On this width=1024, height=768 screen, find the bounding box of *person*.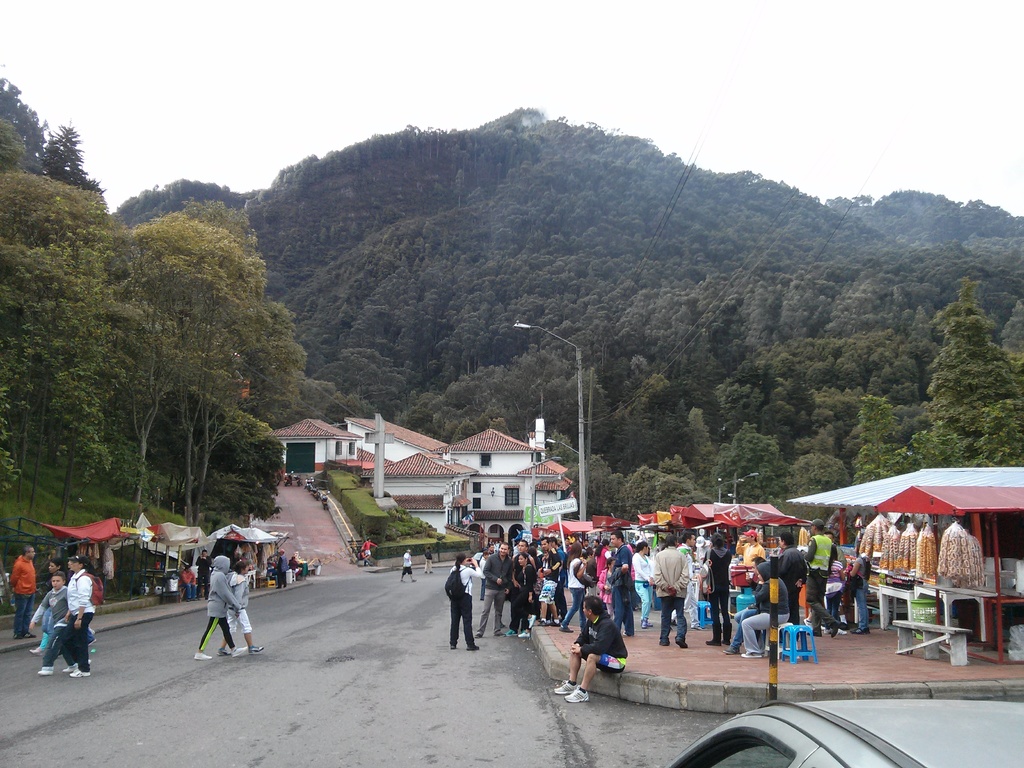
Bounding box: left=273, top=548, right=289, bottom=586.
